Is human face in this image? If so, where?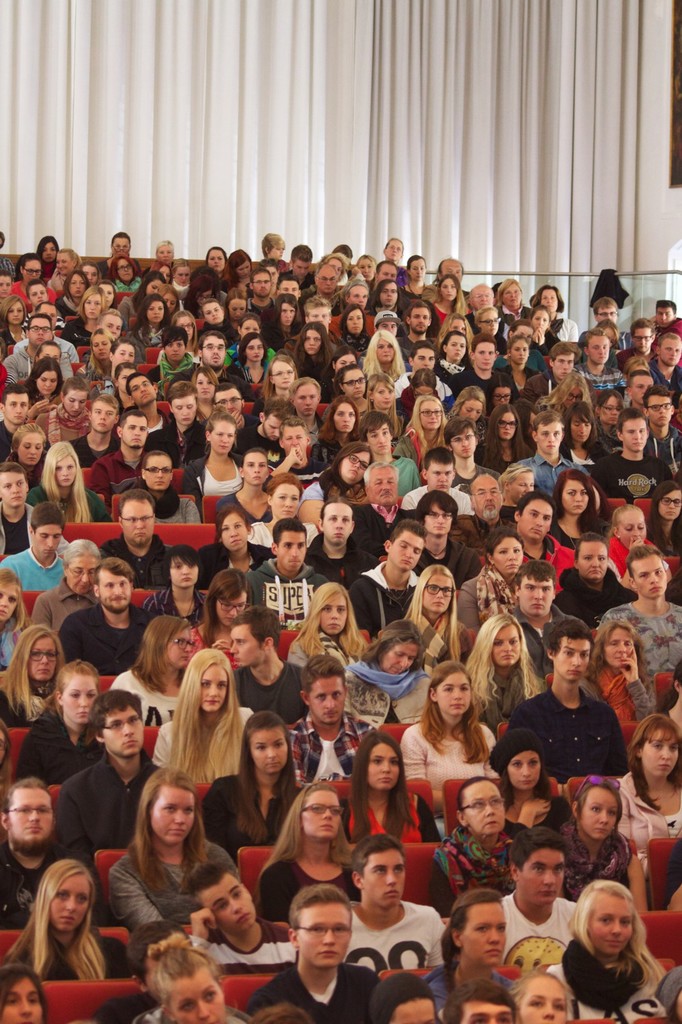
Yes, at <region>414, 385, 434, 396</region>.
